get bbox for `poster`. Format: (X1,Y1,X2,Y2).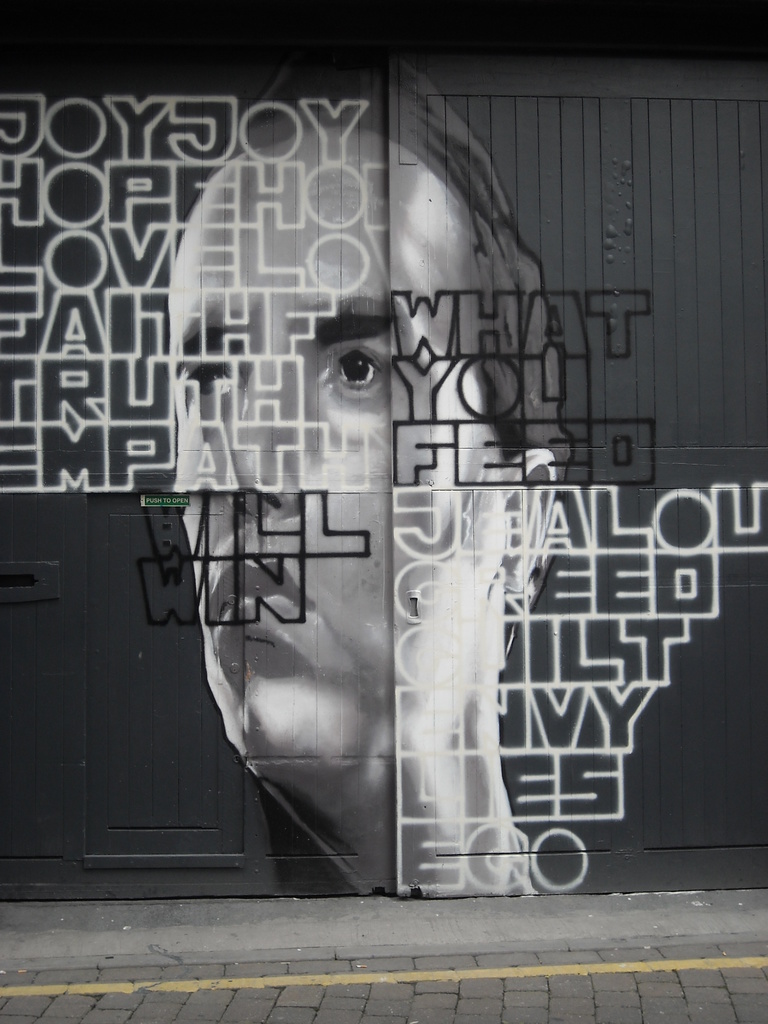
(0,0,767,905).
